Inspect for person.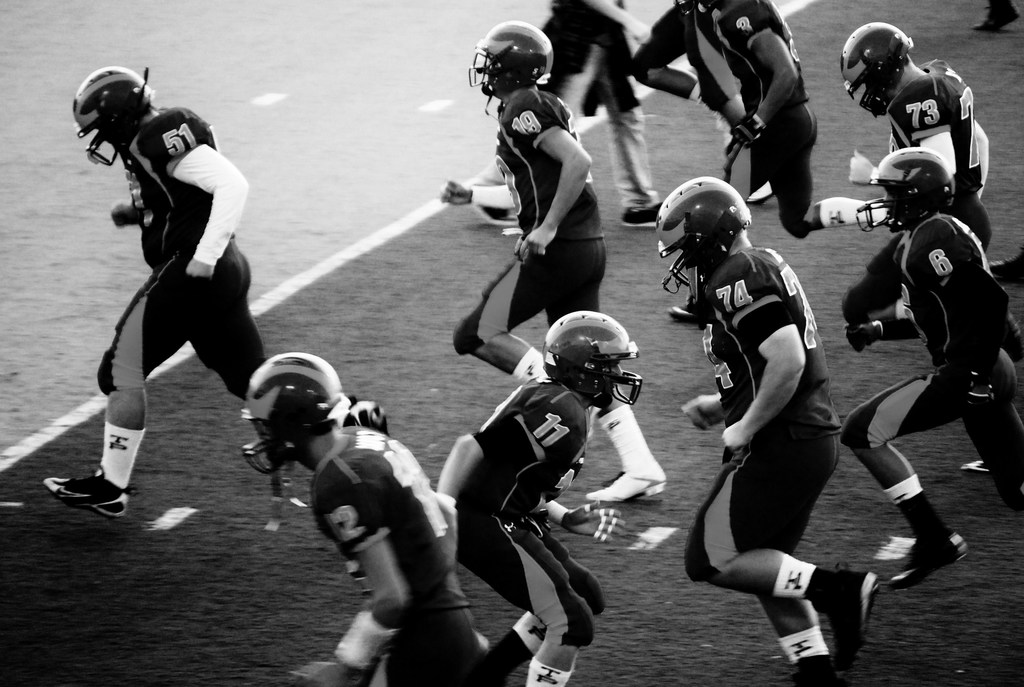
Inspection: (left=630, top=0, right=745, bottom=170).
